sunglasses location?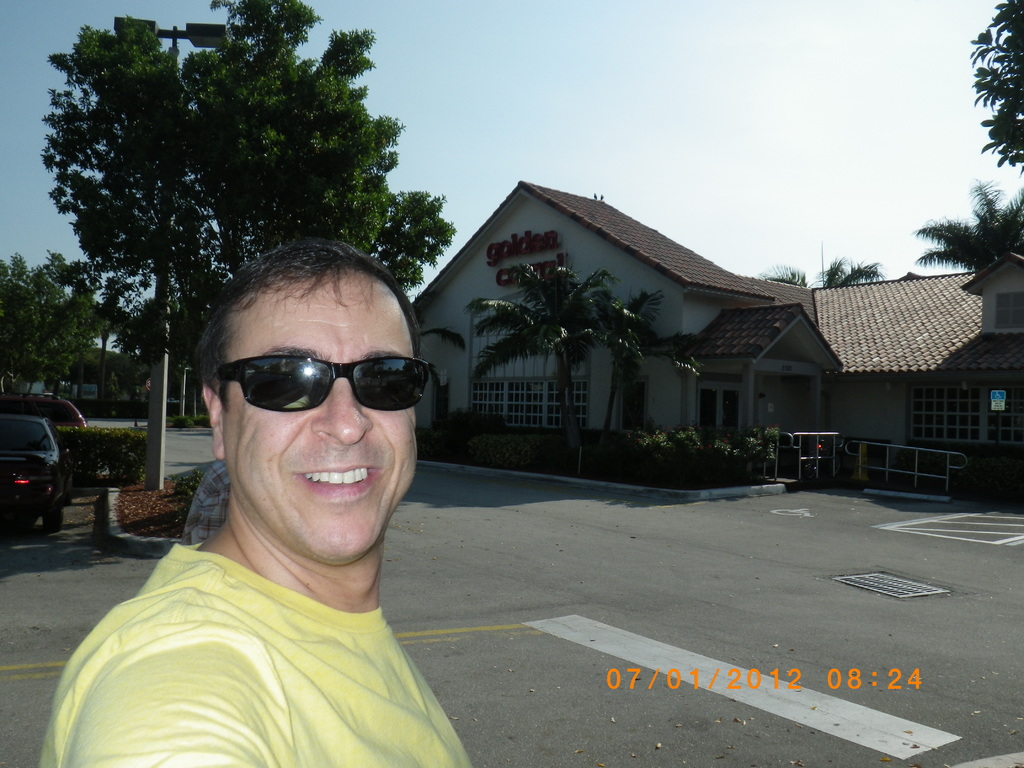
crop(218, 353, 424, 413)
